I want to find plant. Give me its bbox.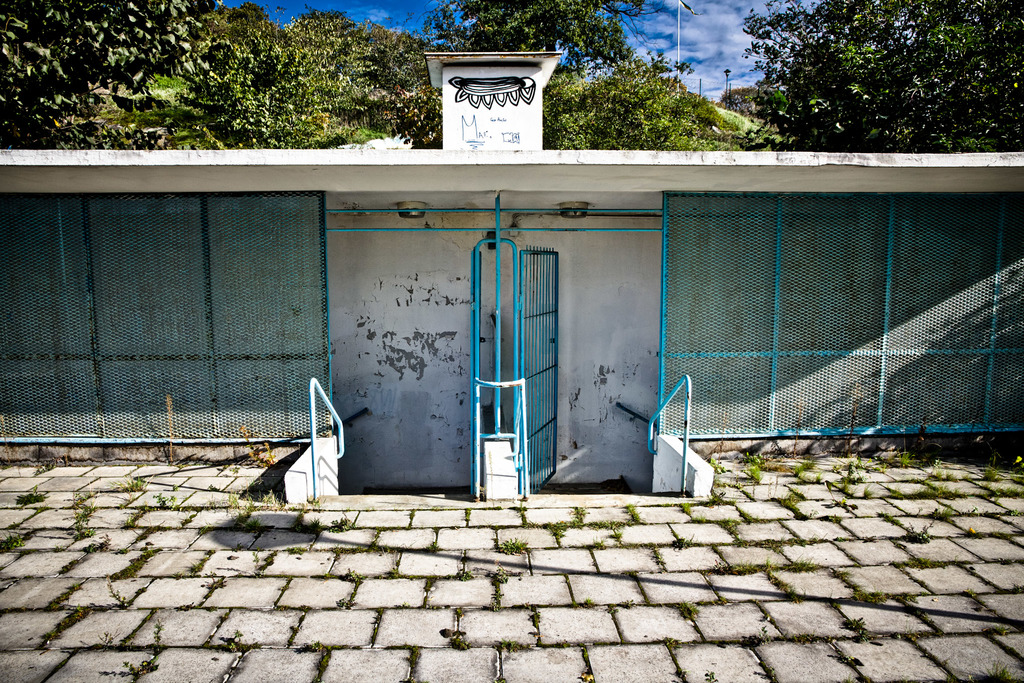
l=598, t=595, r=659, b=613.
